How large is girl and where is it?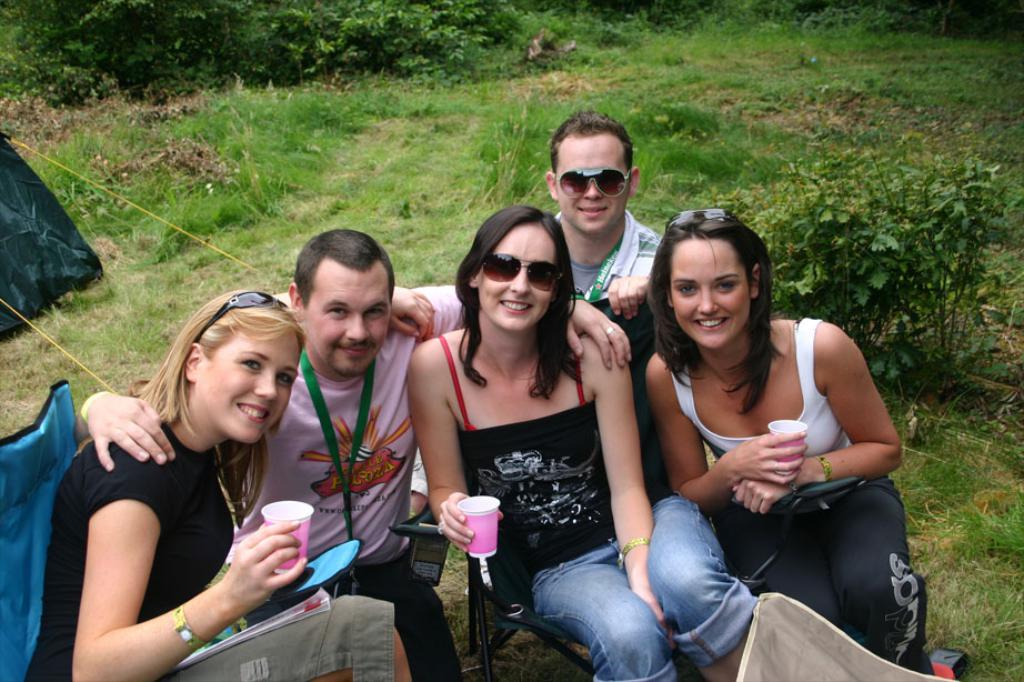
Bounding box: (408, 203, 761, 681).
